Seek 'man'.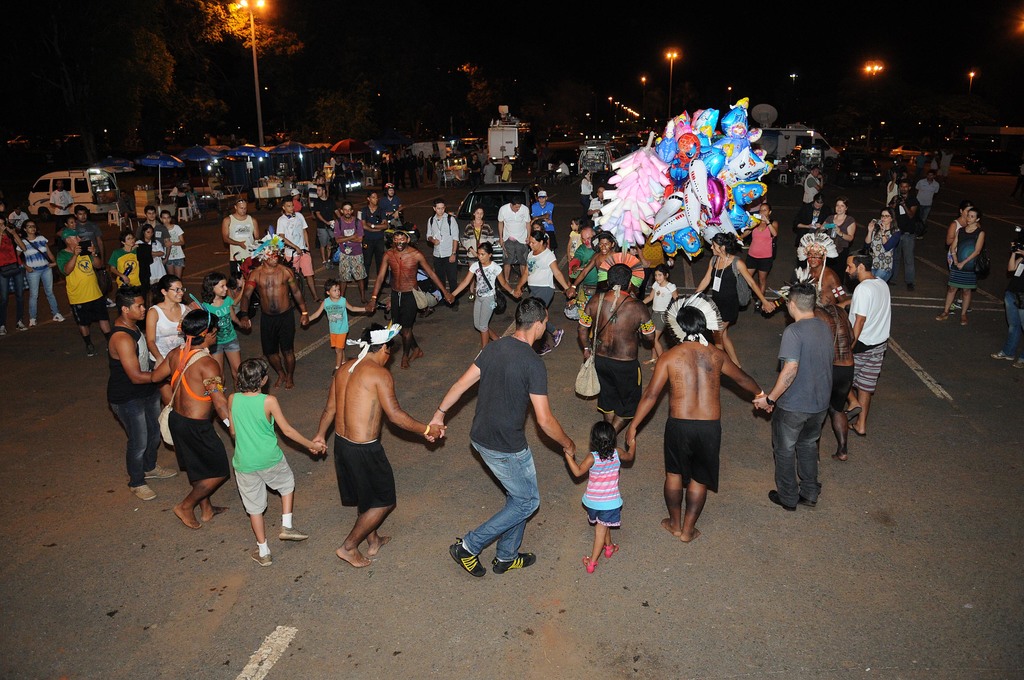
l=114, t=191, r=138, b=229.
